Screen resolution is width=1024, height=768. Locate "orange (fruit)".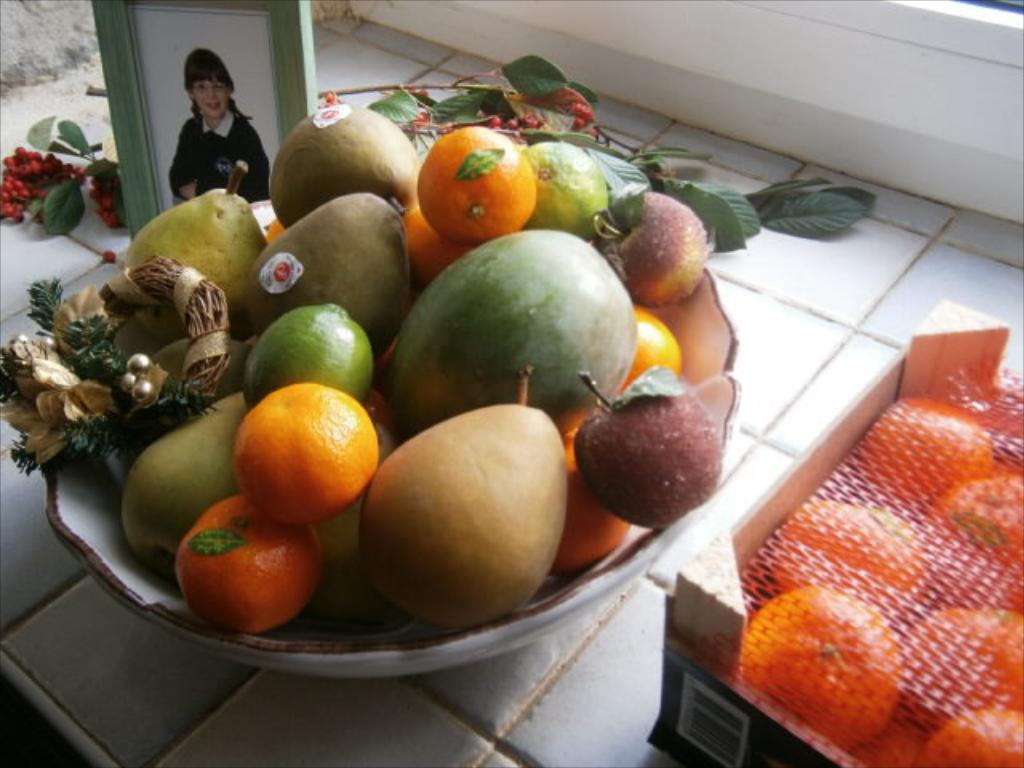
<region>560, 416, 627, 574</region>.
